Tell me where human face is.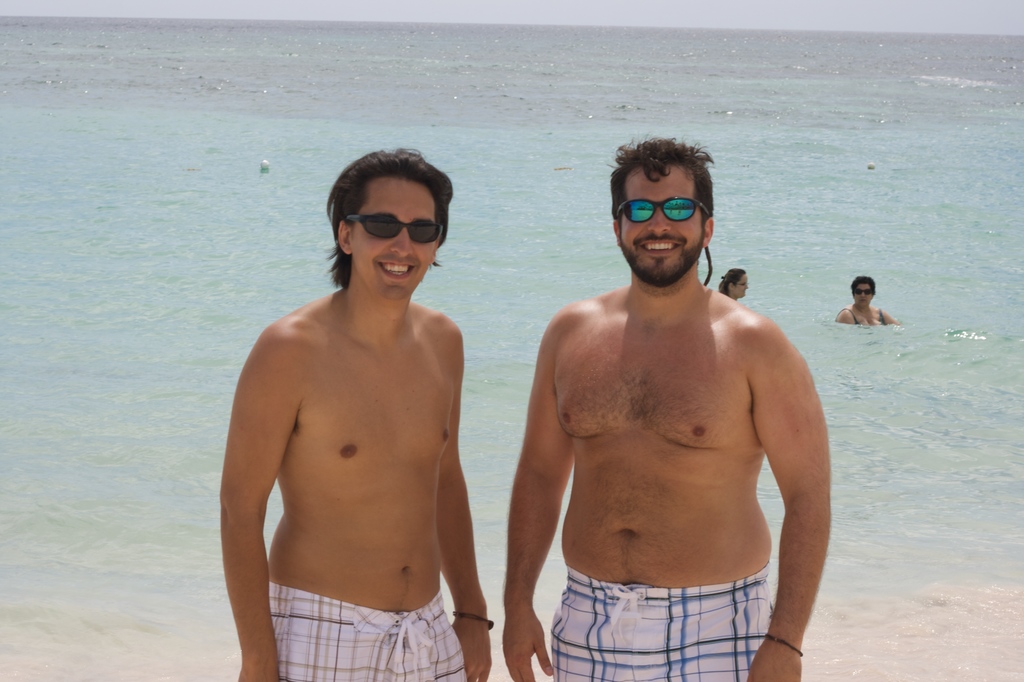
human face is at 856,279,872,309.
